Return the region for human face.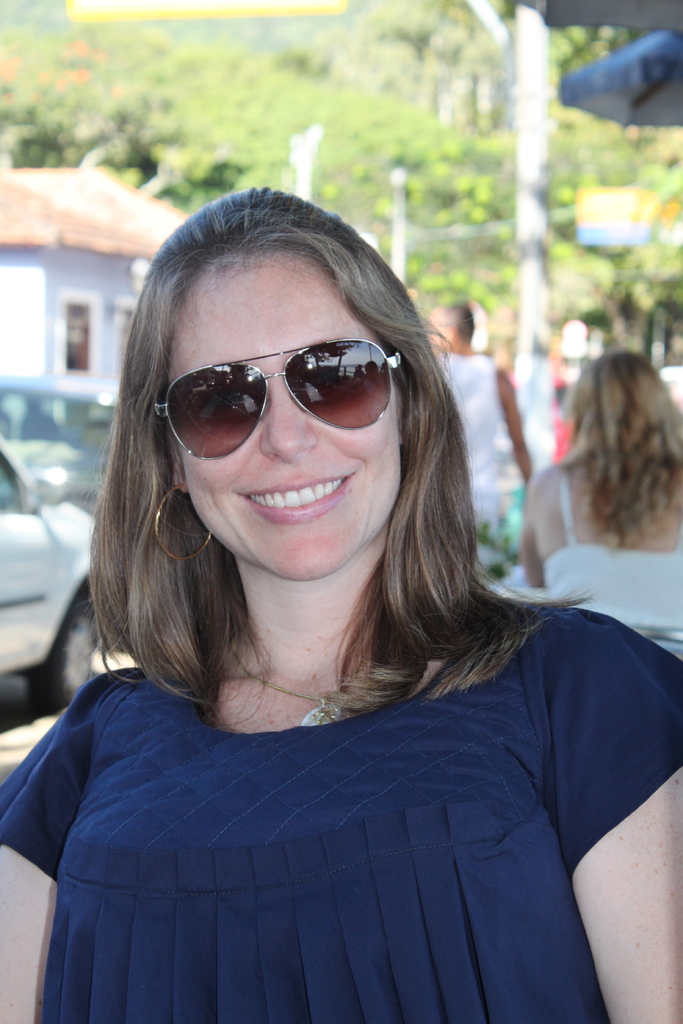
183/244/395/576.
